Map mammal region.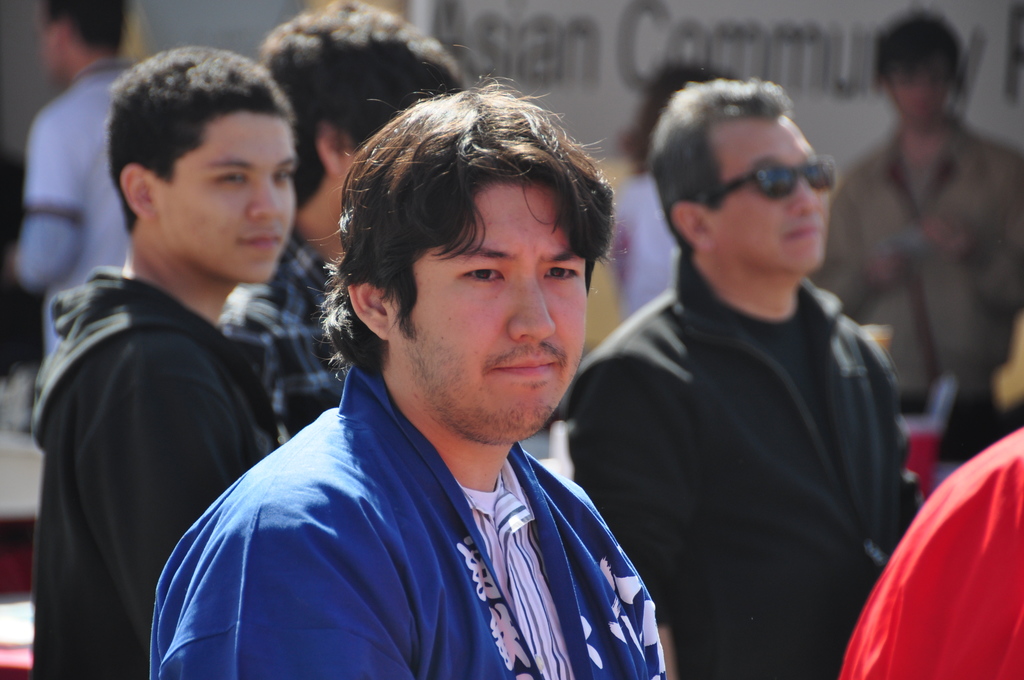
Mapped to crop(609, 61, 740, 336).
